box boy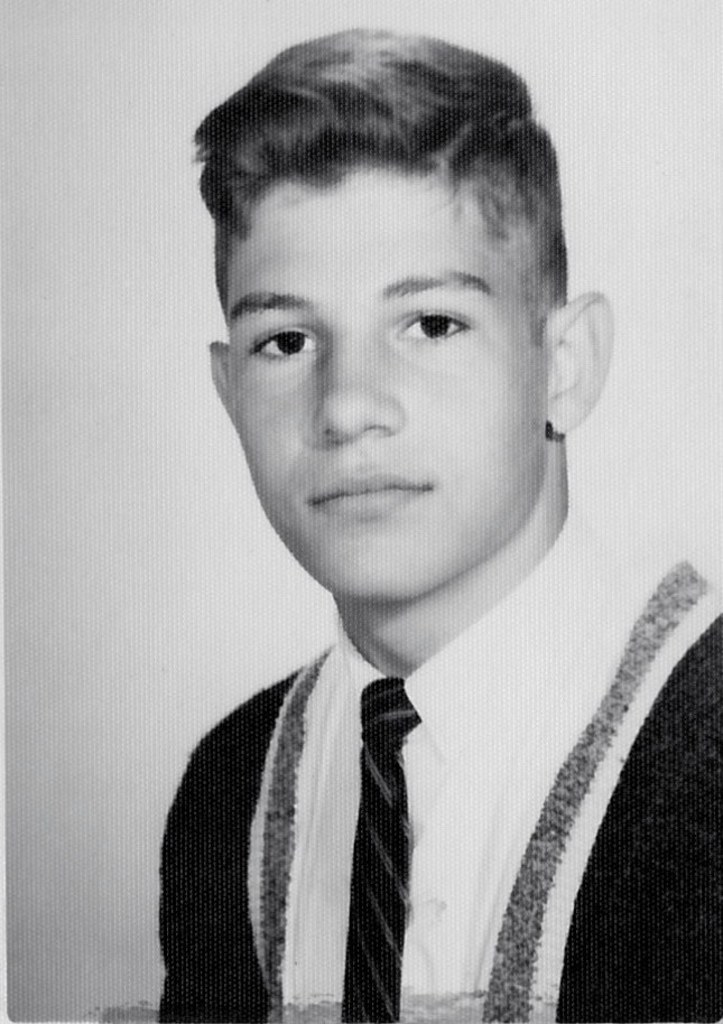
rect(155, 59, 654, 1023)
